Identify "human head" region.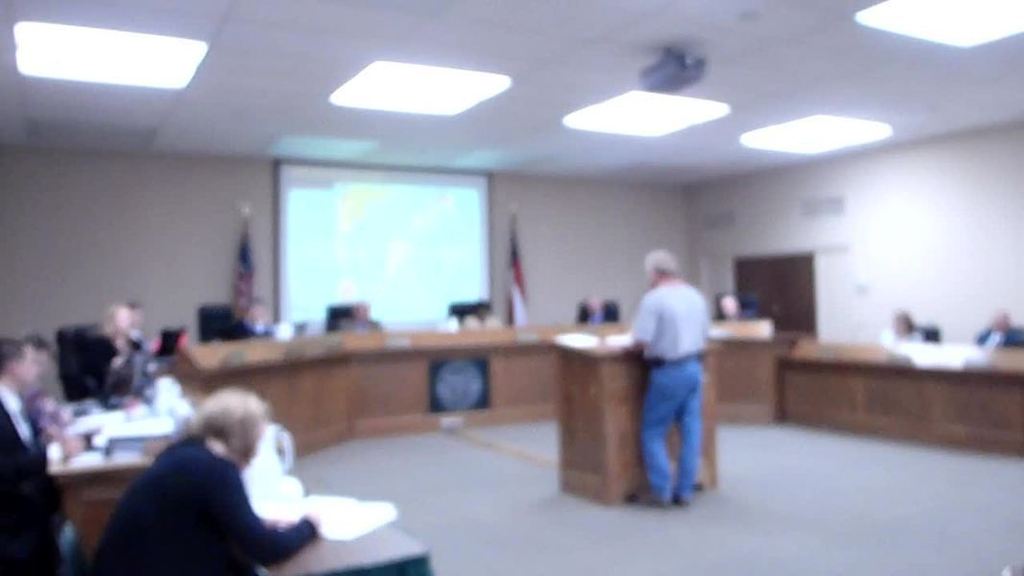
Region: left=580, top=296, right=609, bottom=320.
